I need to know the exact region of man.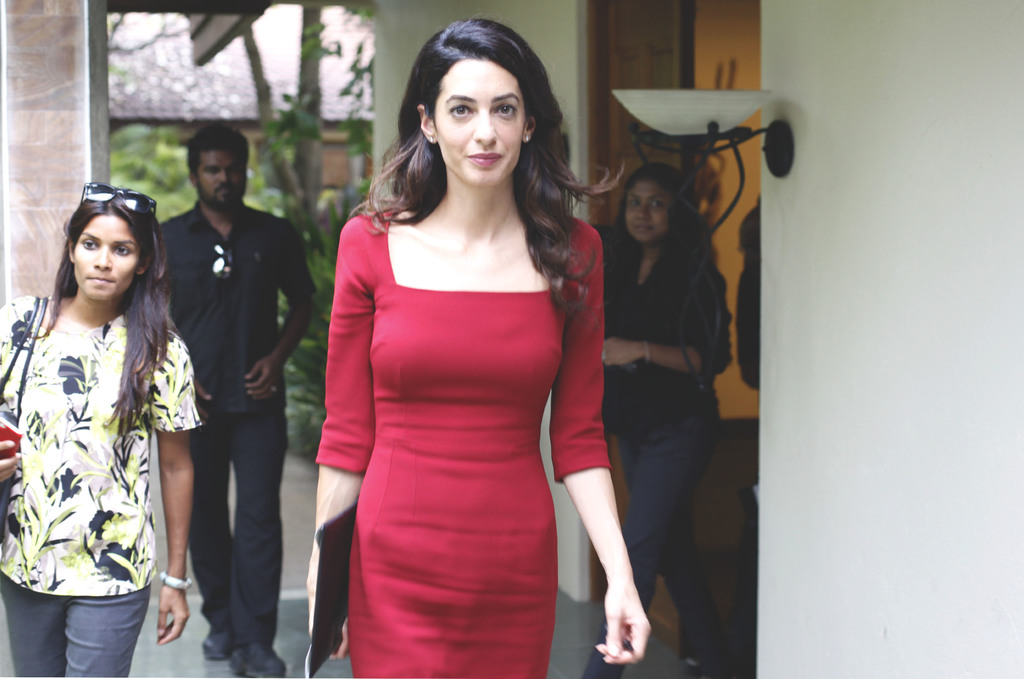
Region: box=[140, 147, 314, 654].
